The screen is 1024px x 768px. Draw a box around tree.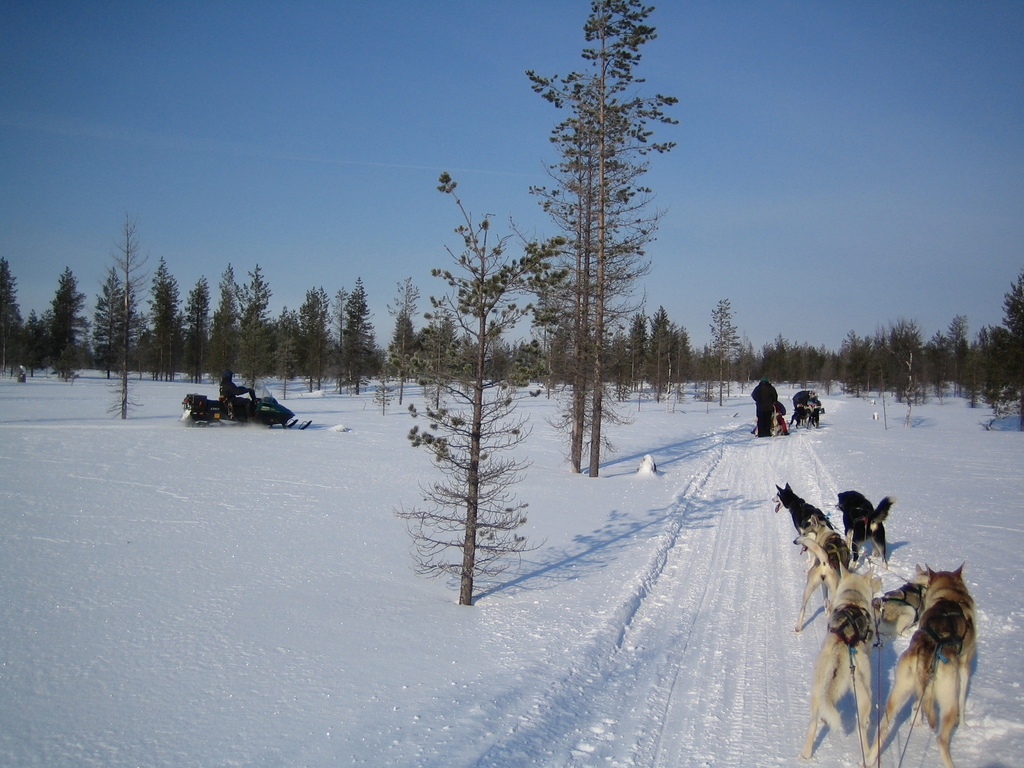
left=76, top=328, right=95, bottom=371.
